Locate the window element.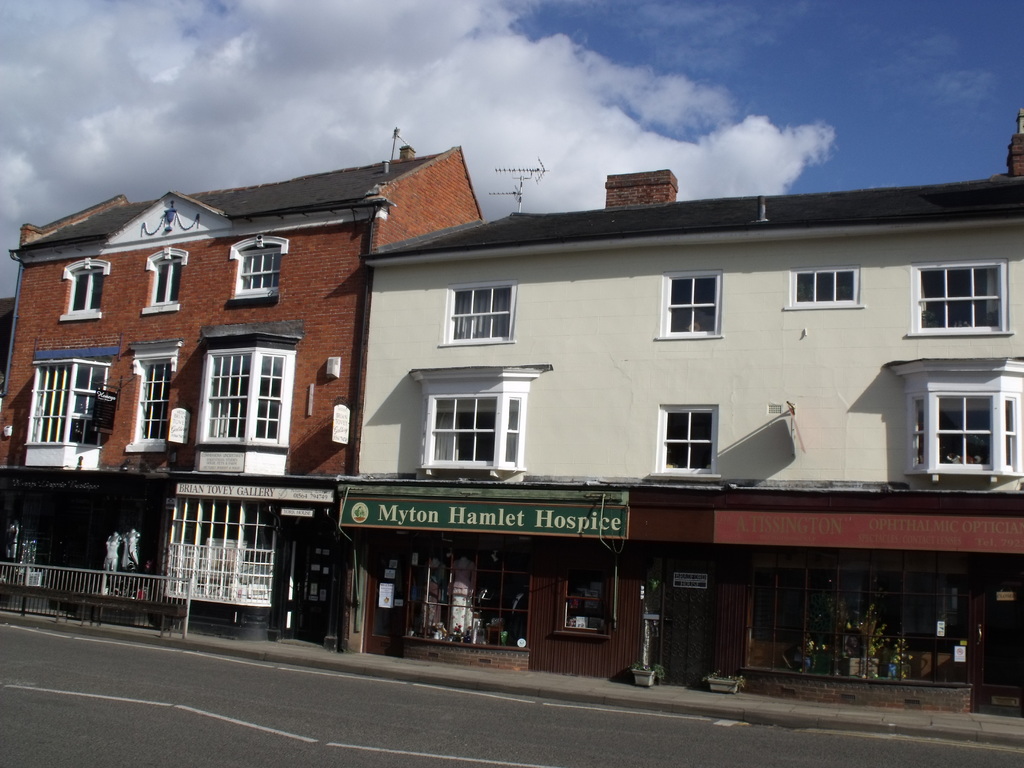
Element bbox: bbox=(422, 393, 519, 470).
